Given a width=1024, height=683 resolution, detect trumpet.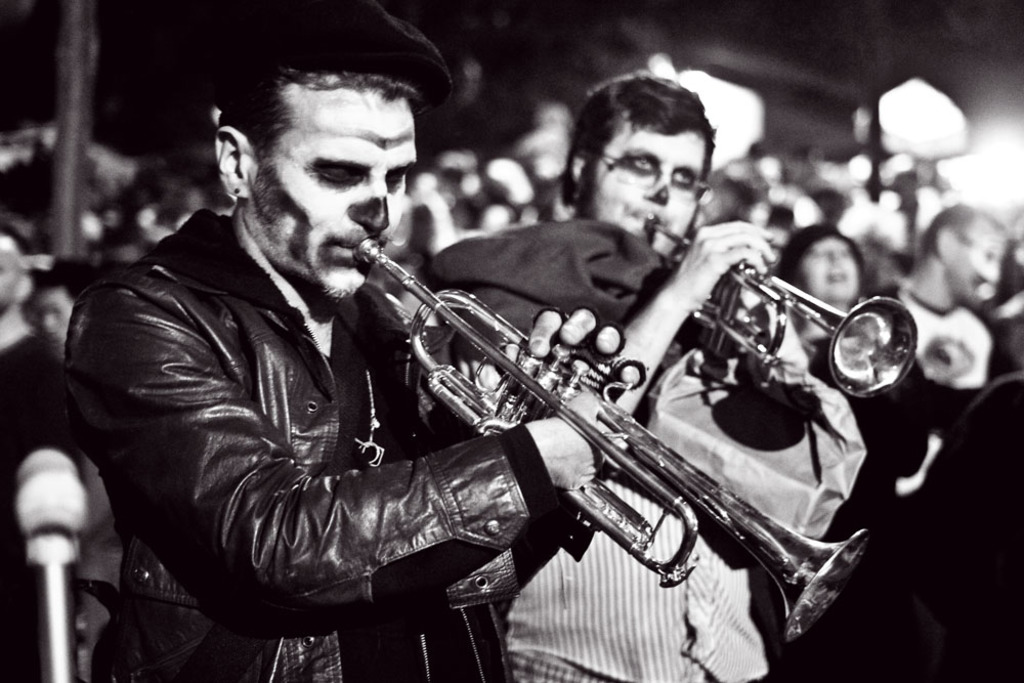
box=[352, 236, 867, 643].
